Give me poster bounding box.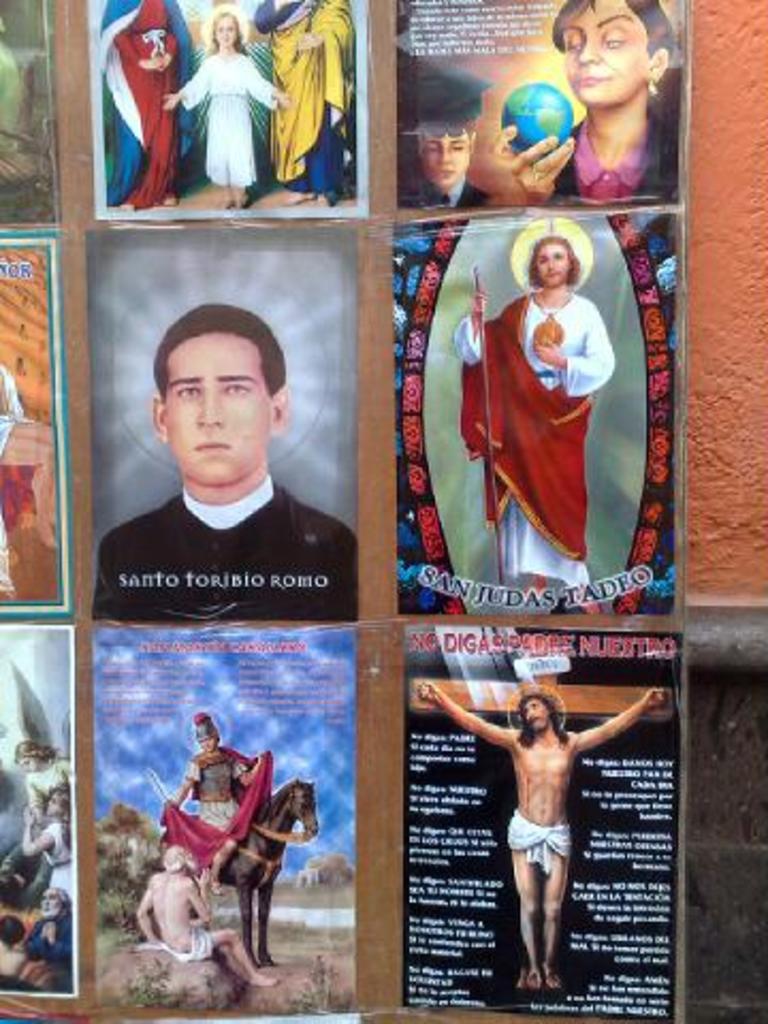
x1=395 y1=213 x2=683 y2=621.
